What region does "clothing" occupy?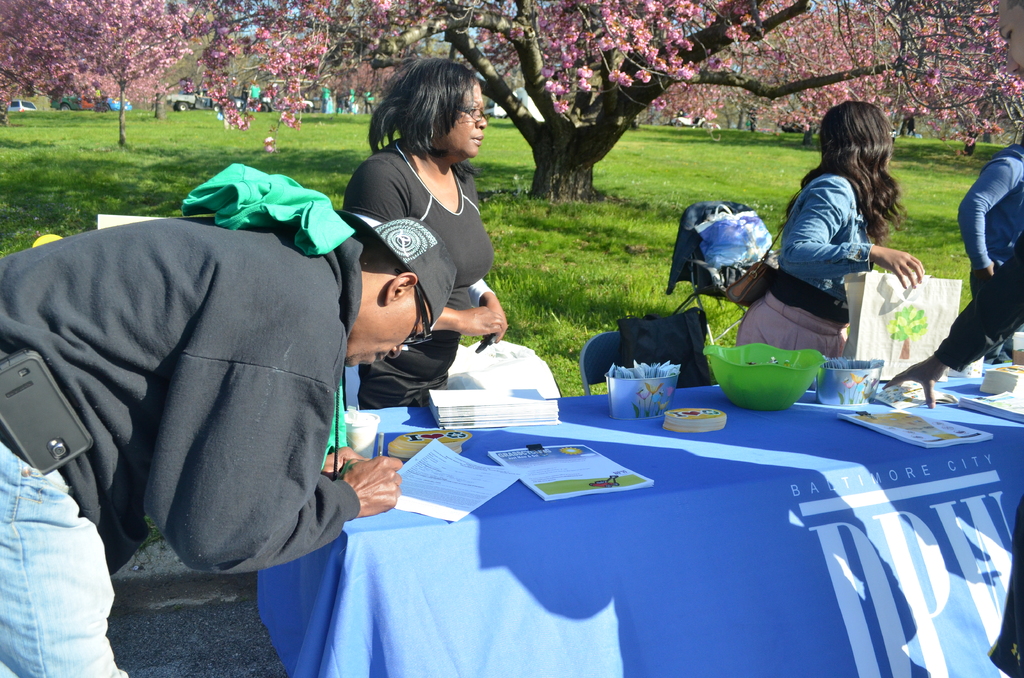
x1=960, y1=143, x2=1019, y2=286.
